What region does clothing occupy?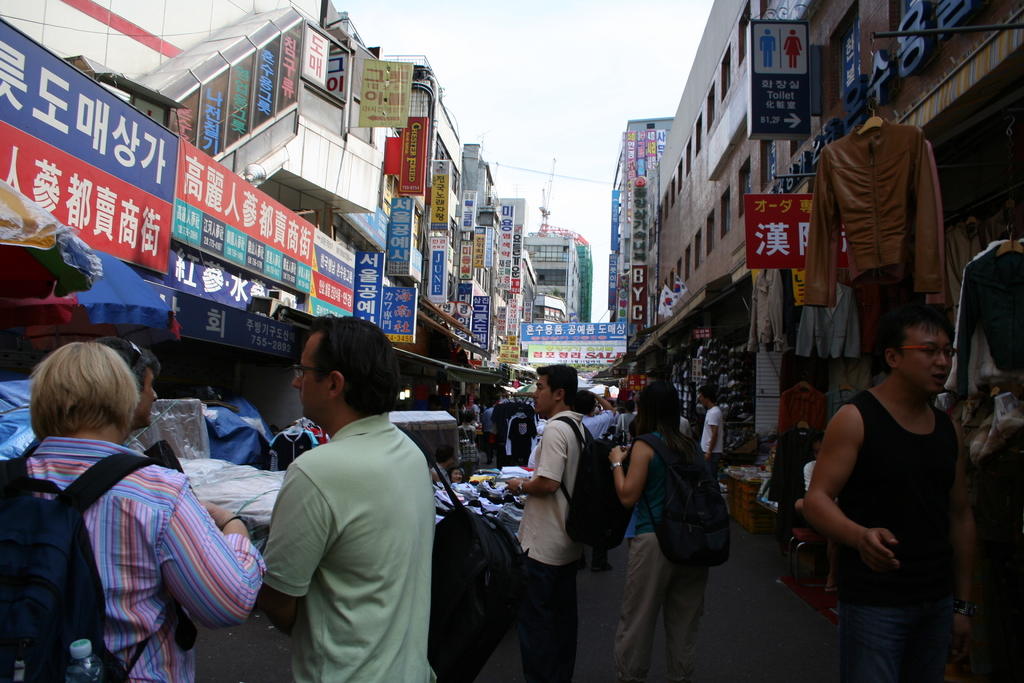
241:379:454:677.
